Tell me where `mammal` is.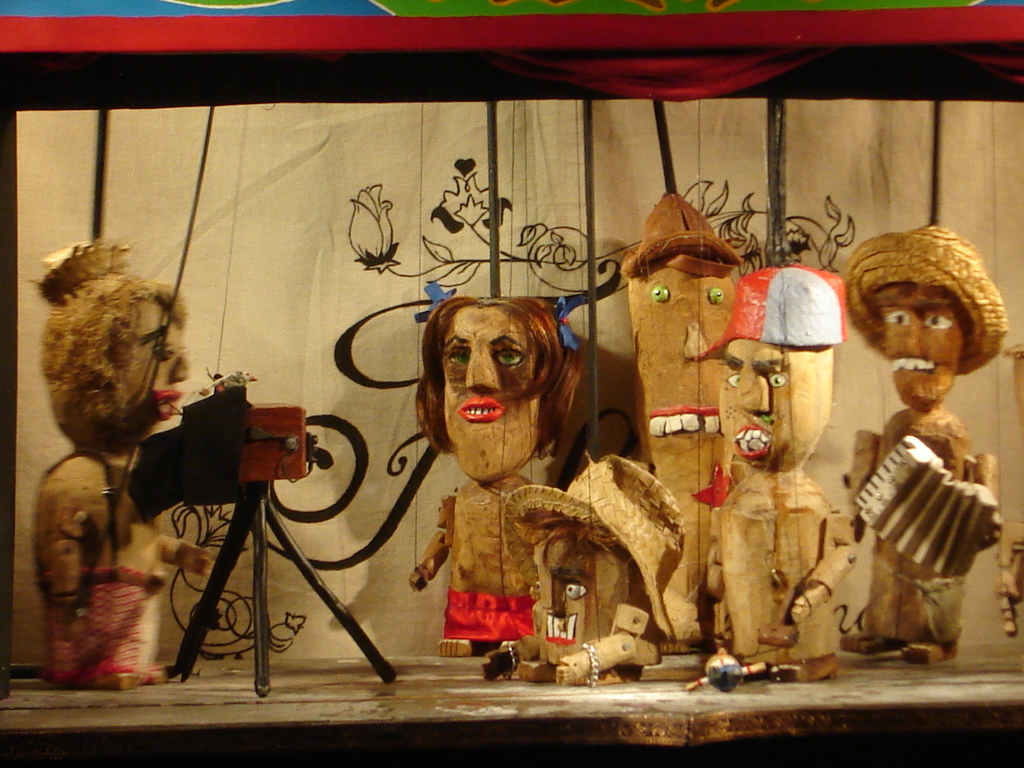
`mammal` is at crop(396, 289, 582, 688).
